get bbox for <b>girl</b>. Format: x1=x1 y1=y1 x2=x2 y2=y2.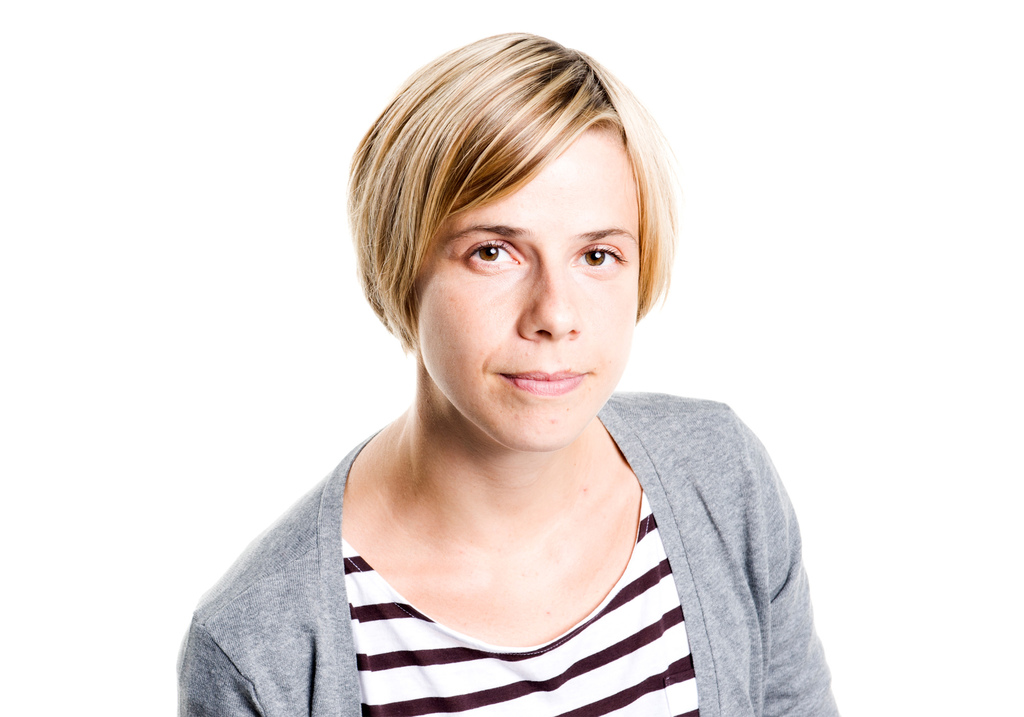
x1=173 y1=24 x2=844 y2=716.
